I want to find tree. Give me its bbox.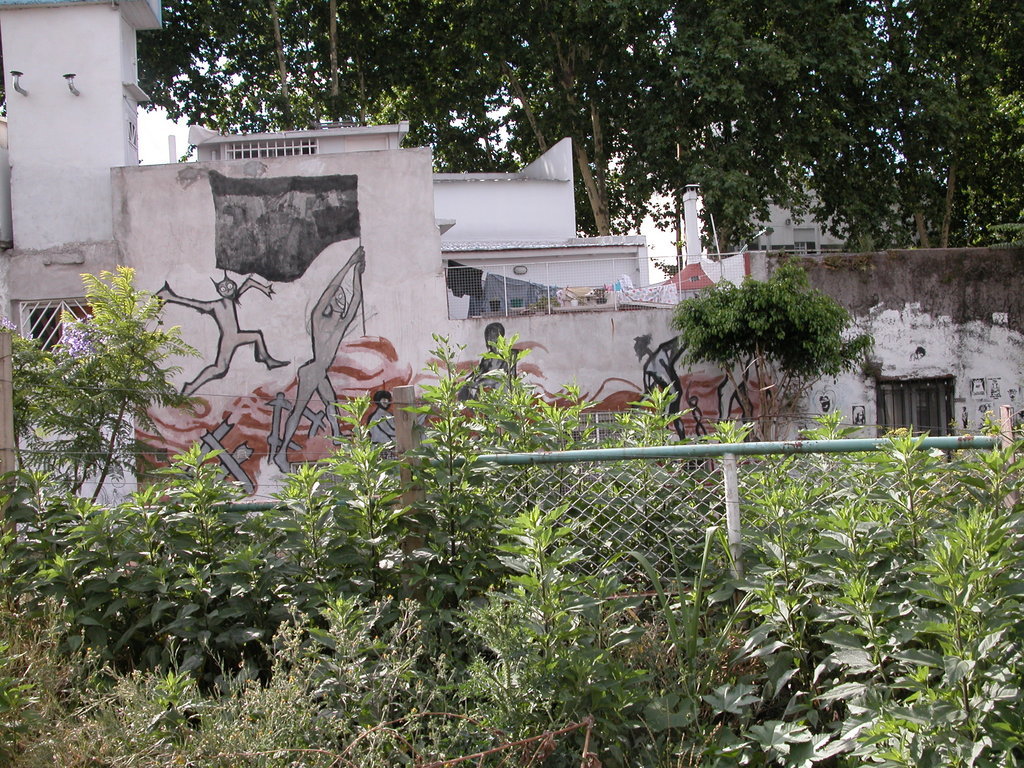
258,0,345,124.
